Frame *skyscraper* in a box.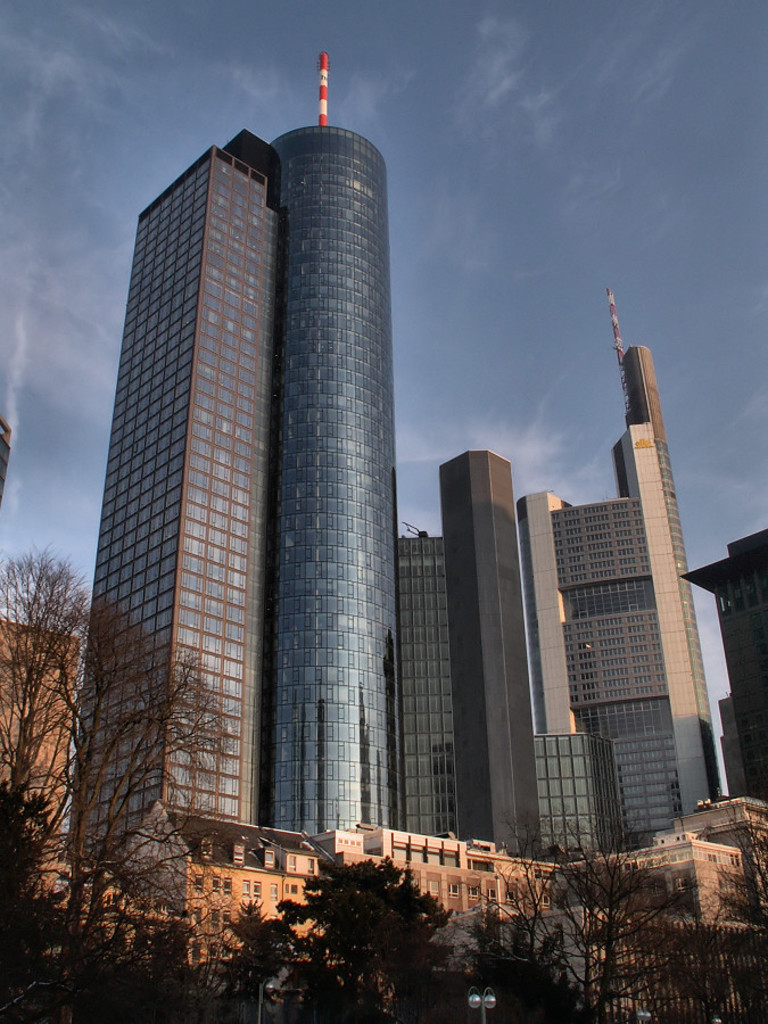
bbox=(394, 346, 722, 825).
